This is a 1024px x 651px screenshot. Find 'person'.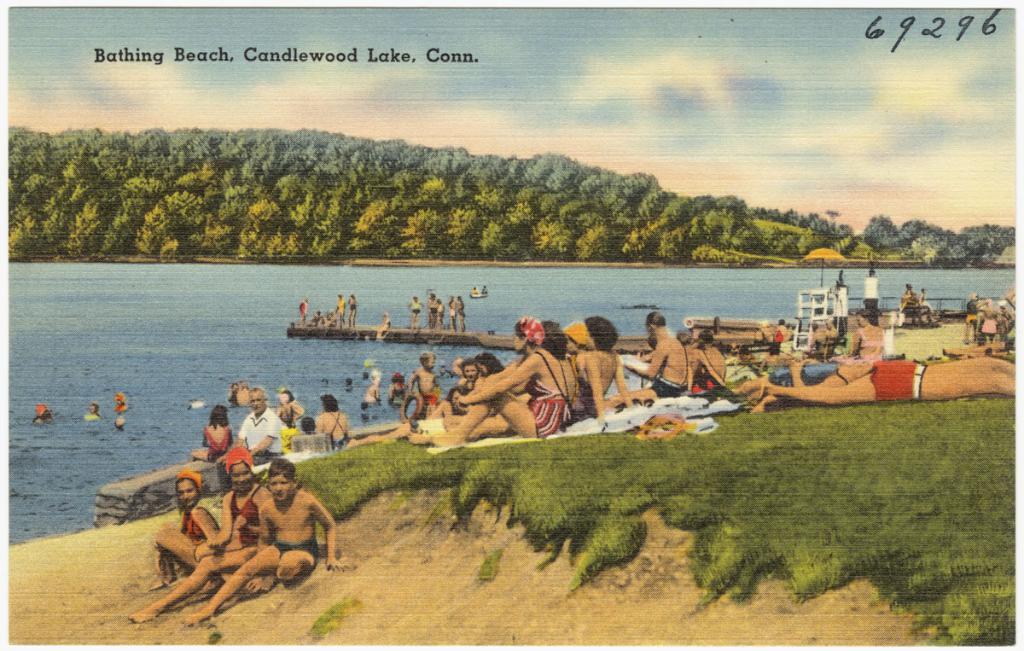
Bounding box: (x1=113, y1=414, x2=131, y2=435).
